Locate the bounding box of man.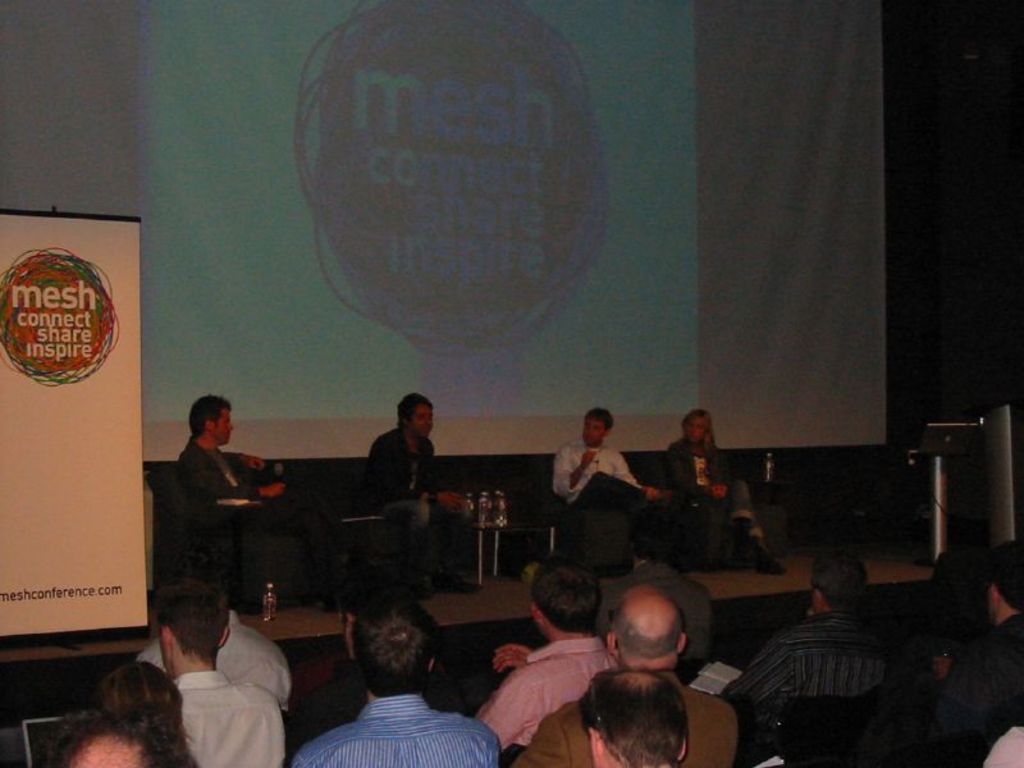
Bounding box: 156:573:289:767.
